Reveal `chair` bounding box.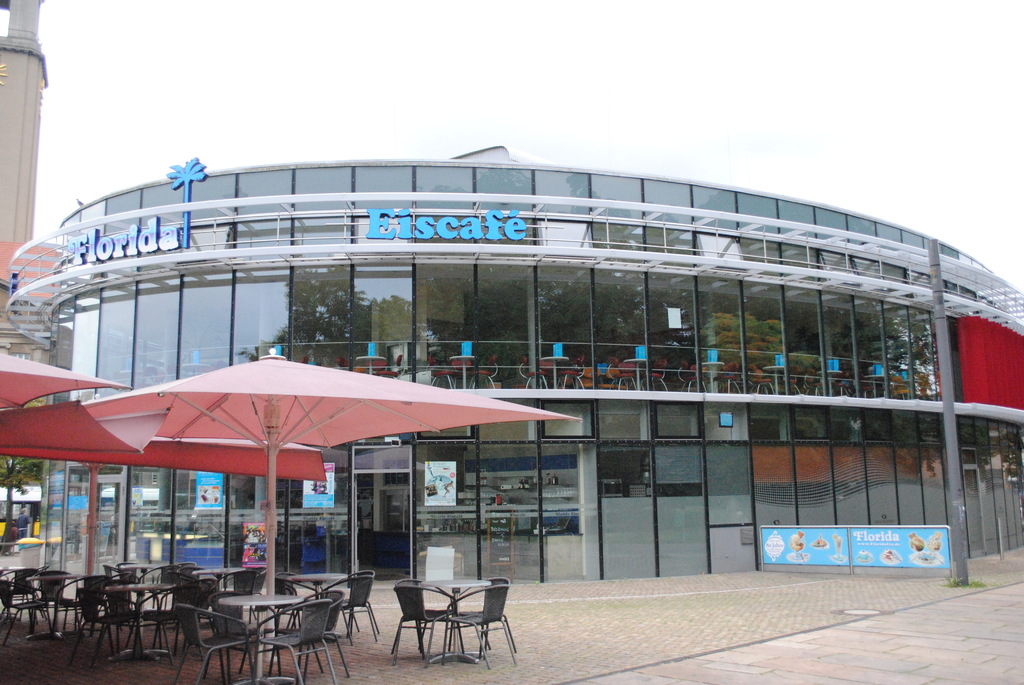
Revealed: {"x1": 0, "y1": 576, "x2": 48, "y2": 642}.
